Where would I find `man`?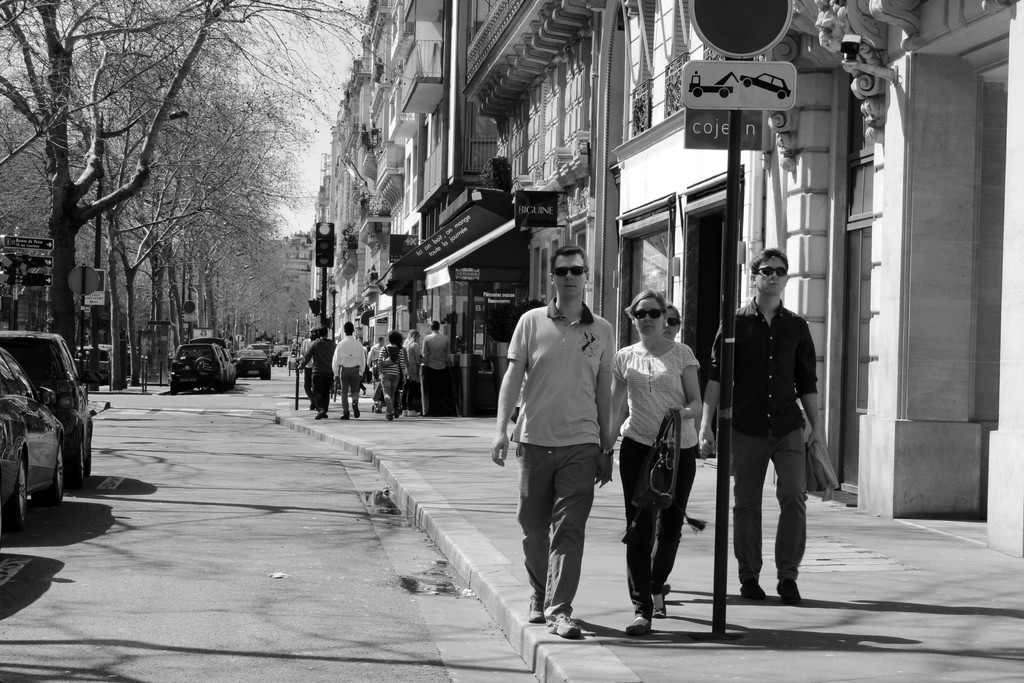
At [701,244,818,604].
